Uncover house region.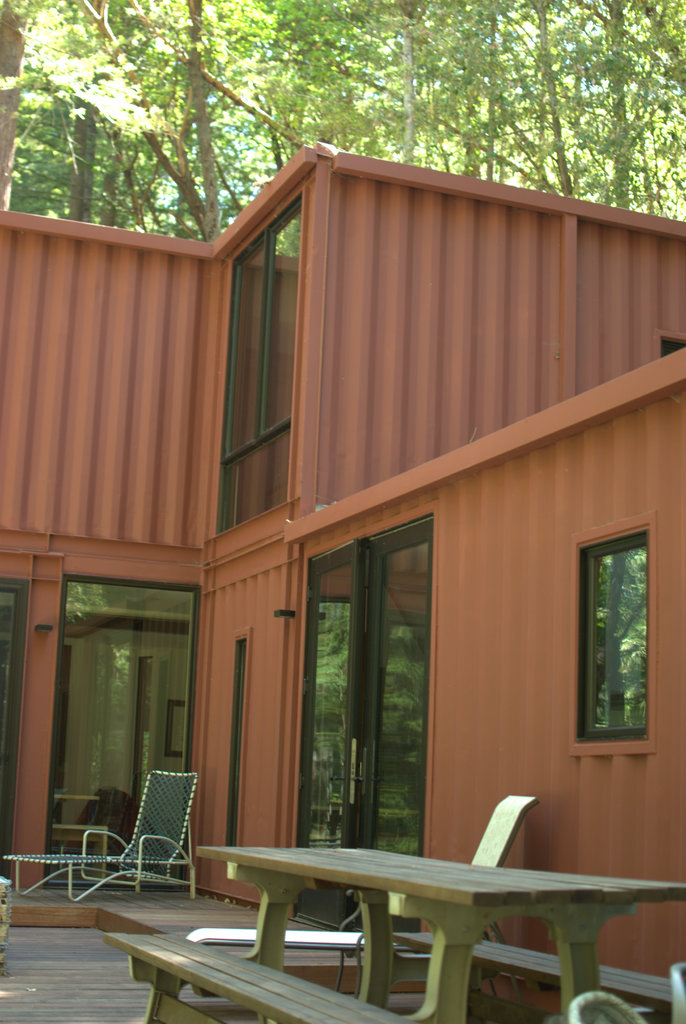
Uncovered: (x1=27, y1=87, x2=685, y2=957).
